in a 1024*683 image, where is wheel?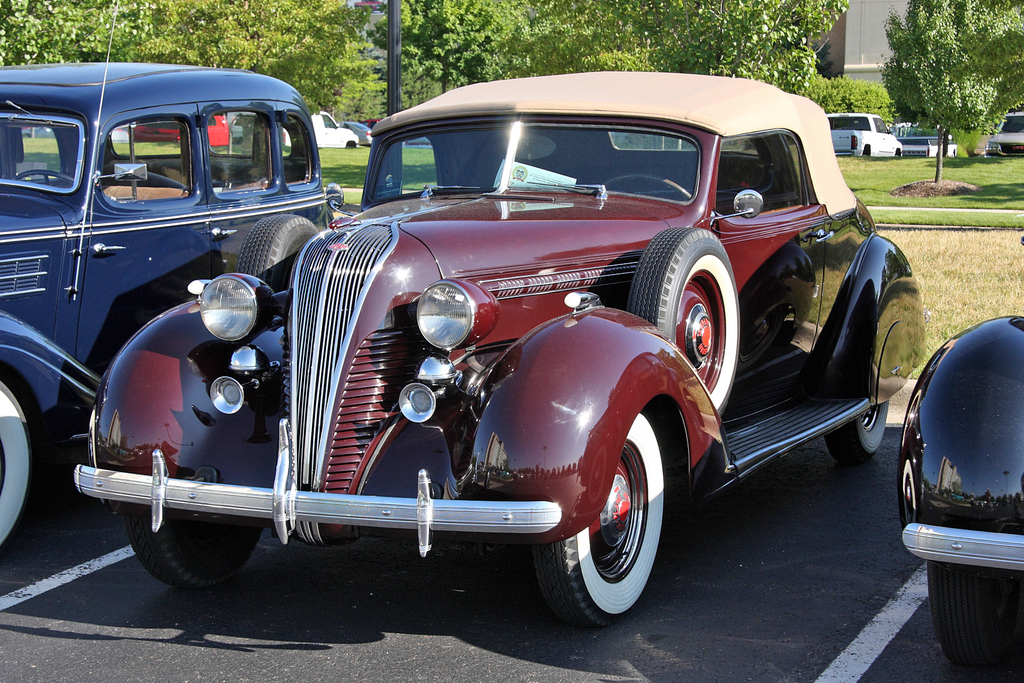
<box>824,399,888,462</box>.
